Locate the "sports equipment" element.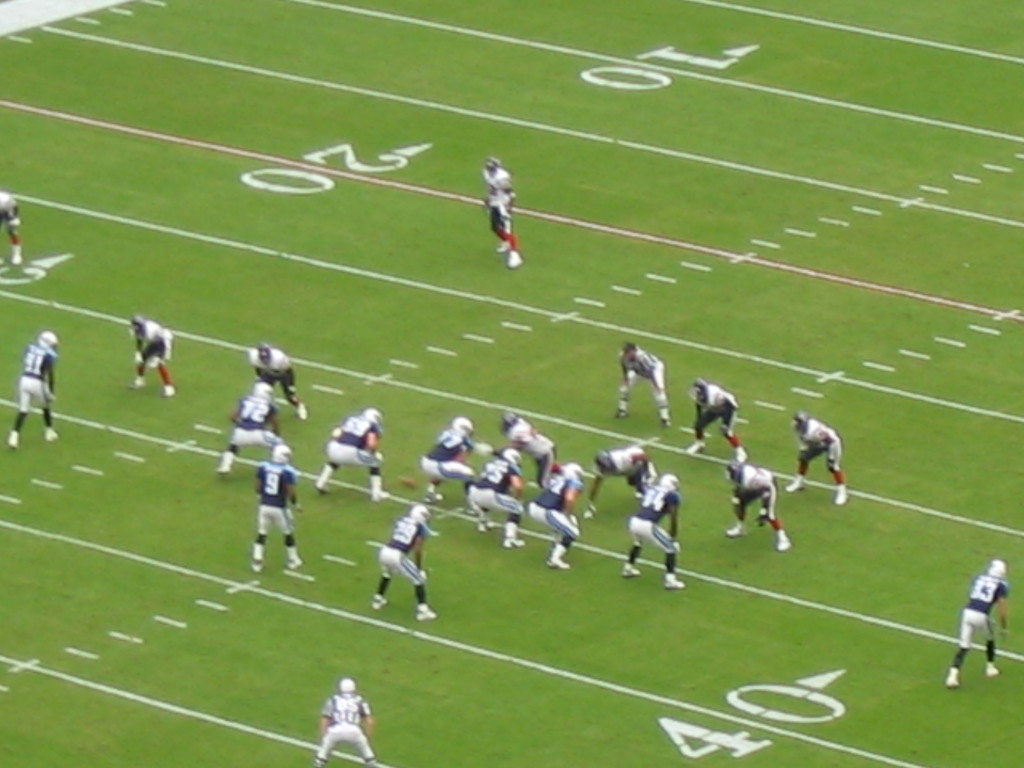
Element bbox: bbox(269, 441, 294, 463).
